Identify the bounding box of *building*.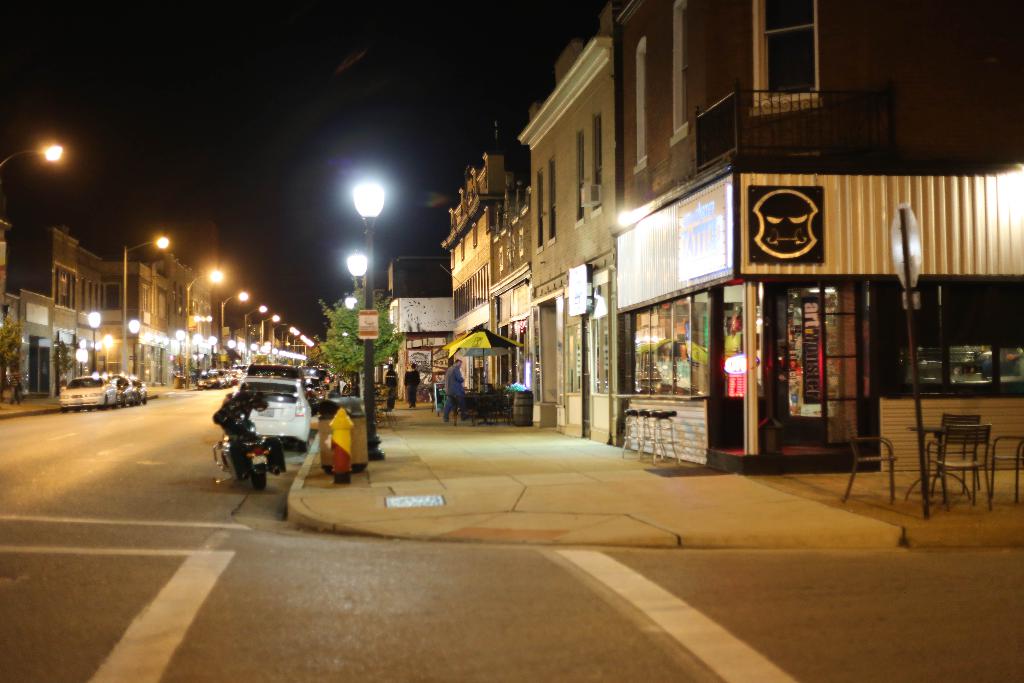
left=443, top=5, right=610, bottom=441.
